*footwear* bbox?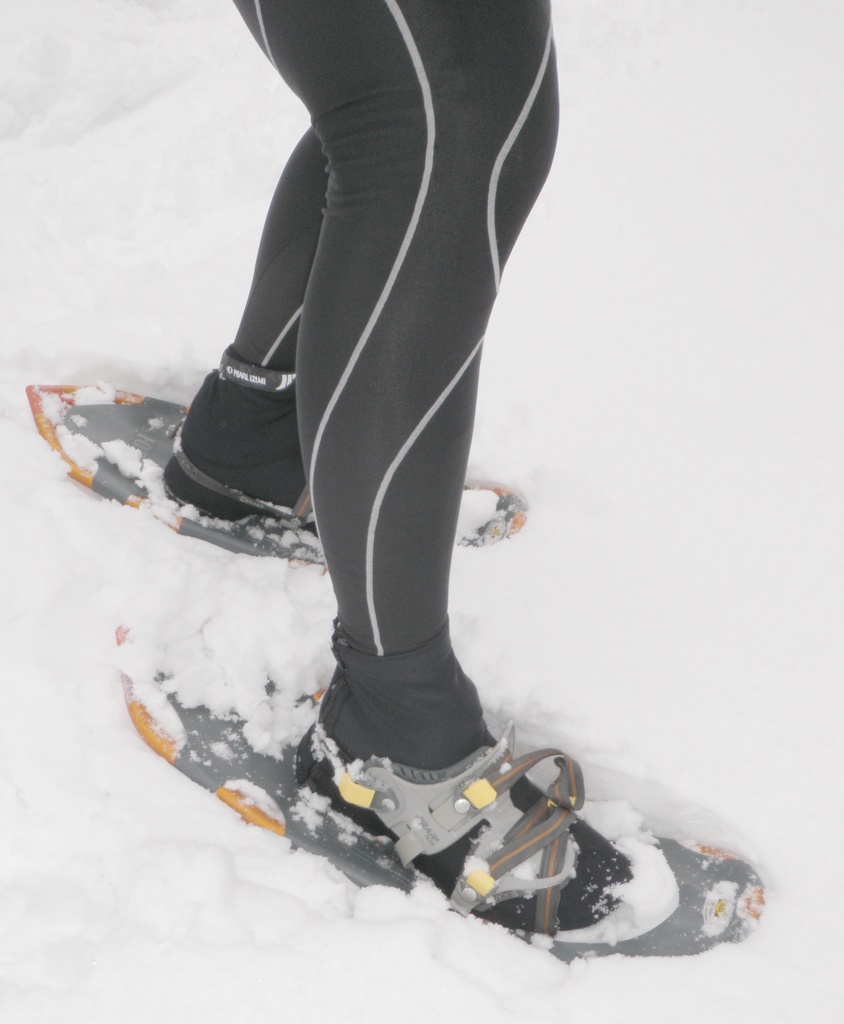
[302, 727, 629, 932]
